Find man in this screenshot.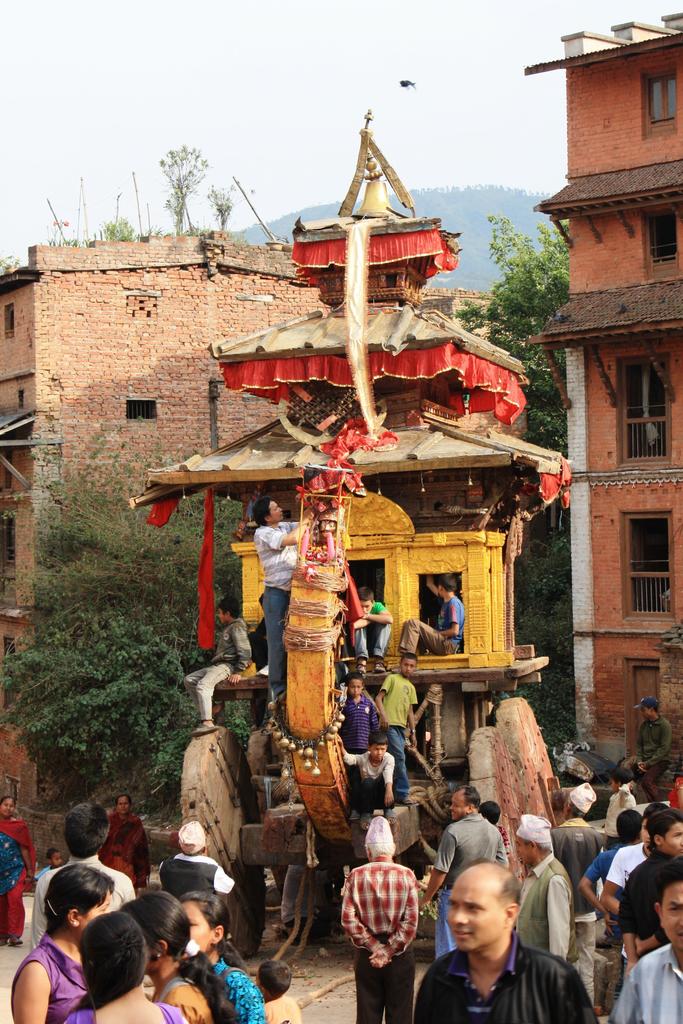
The bounding box for man is box=[611, 875, 682, 1023].
